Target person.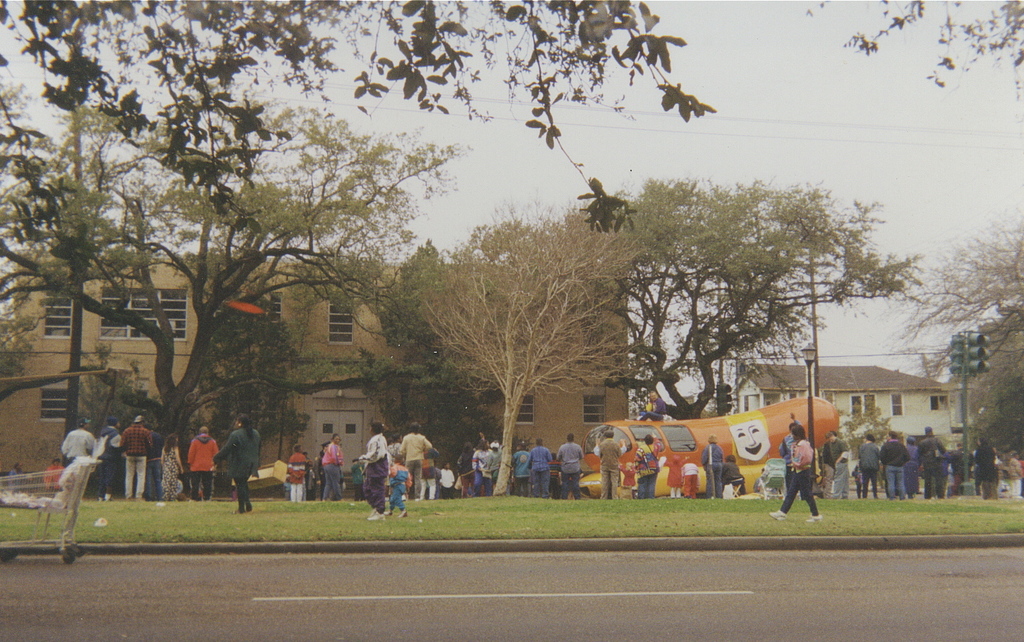
Target region: {"x1": 947, "y1": 441, "x2": 973, "y2": 495}.
